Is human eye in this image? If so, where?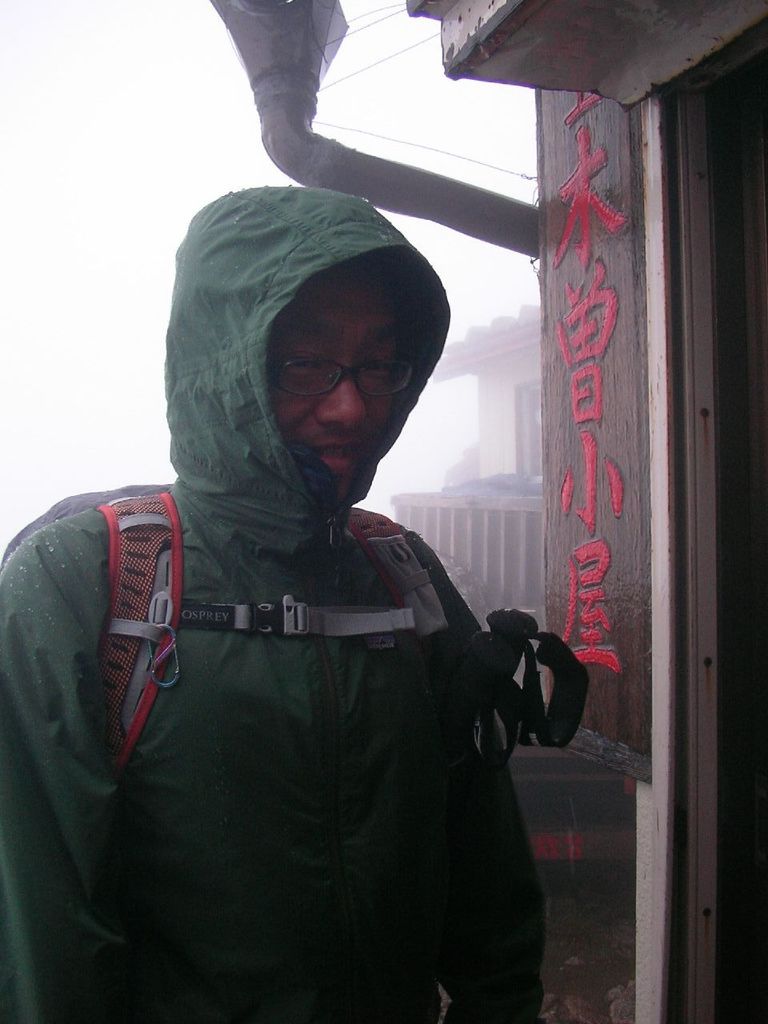
Yes, at Rect(361, 354, 400, 380).
